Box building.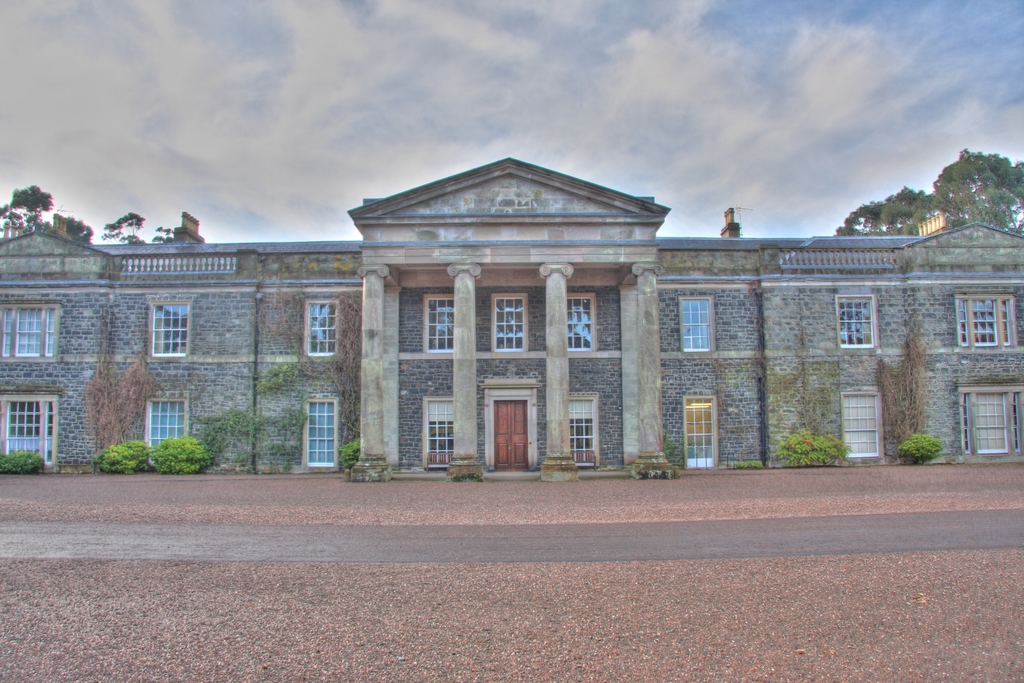
(0,154,1023,485).
